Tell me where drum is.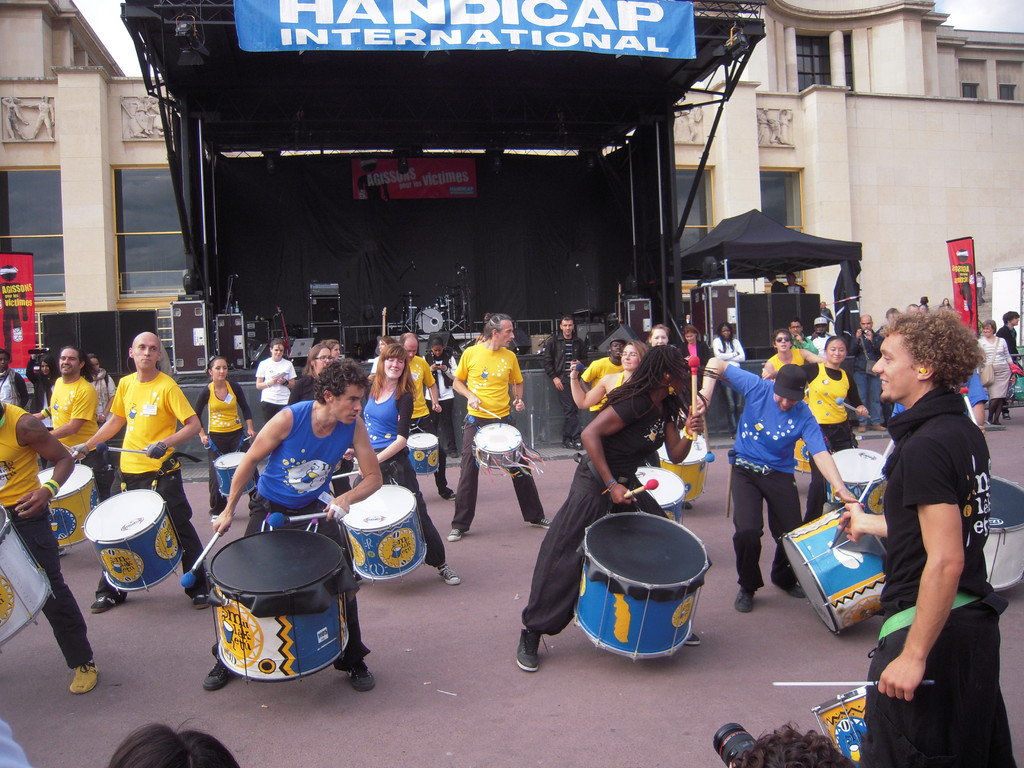
drum is at {"left": 656, "top": 434, "right": 706, "bottom": 504}.
